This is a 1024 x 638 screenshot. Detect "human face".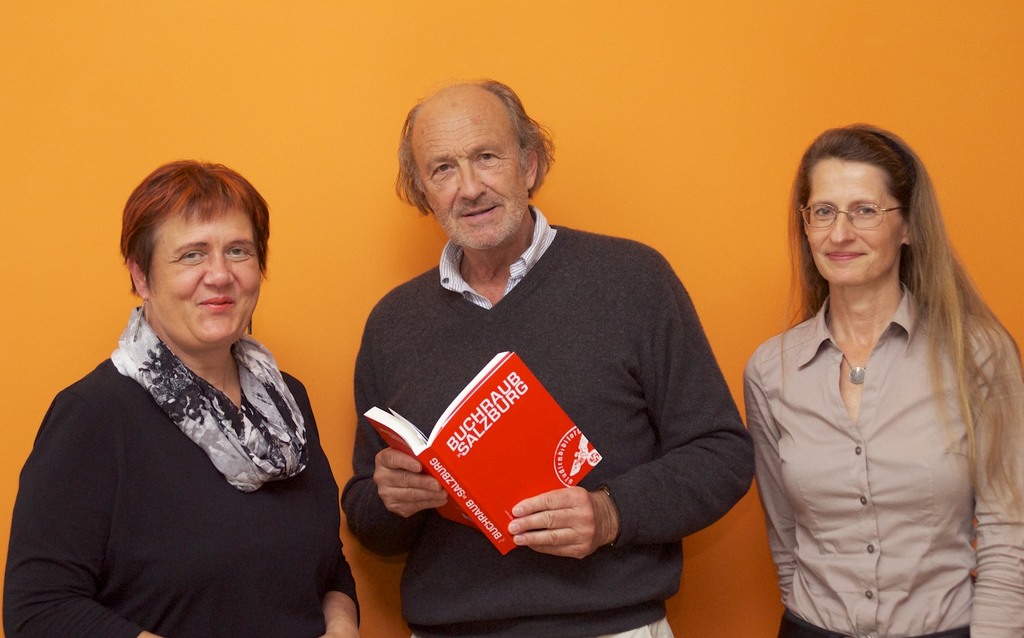
(left=803, top=161, right=900, bottom=276).
